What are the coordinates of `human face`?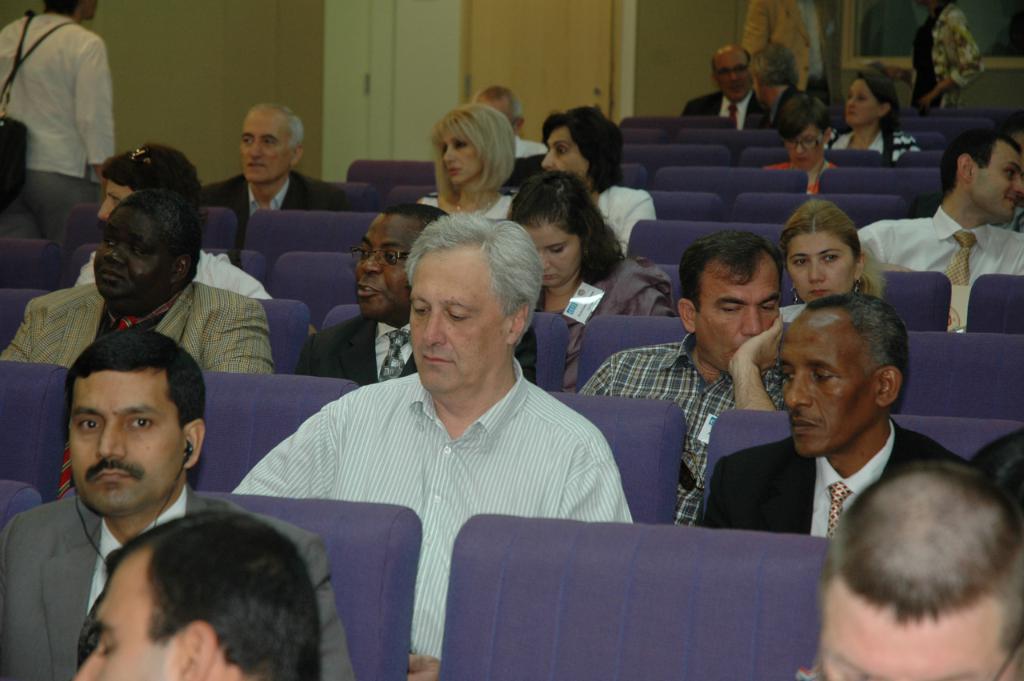
(left=786, top=323, right=880, bottom=455).
